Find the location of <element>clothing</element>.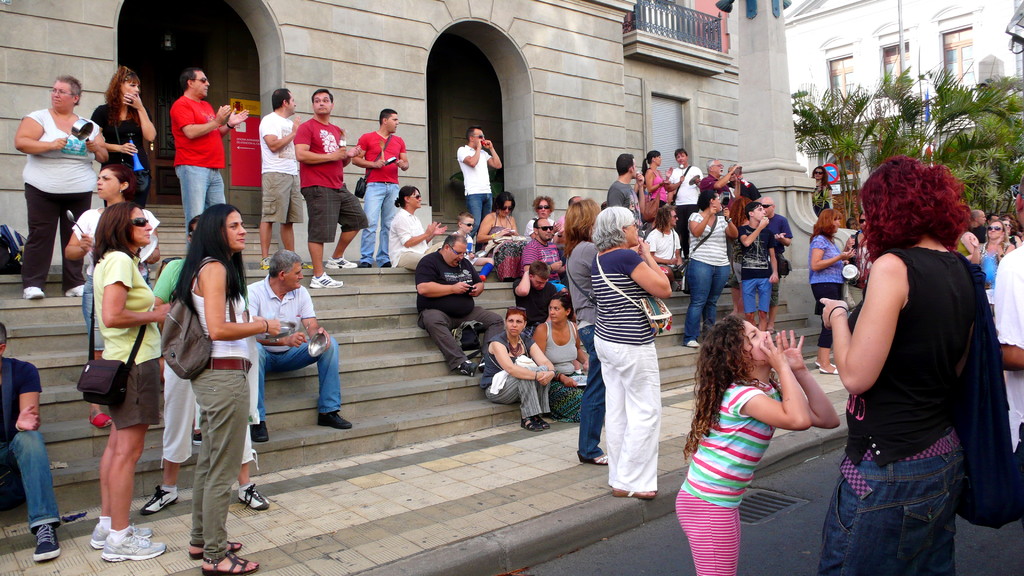
Location: 964 225 986 246.
